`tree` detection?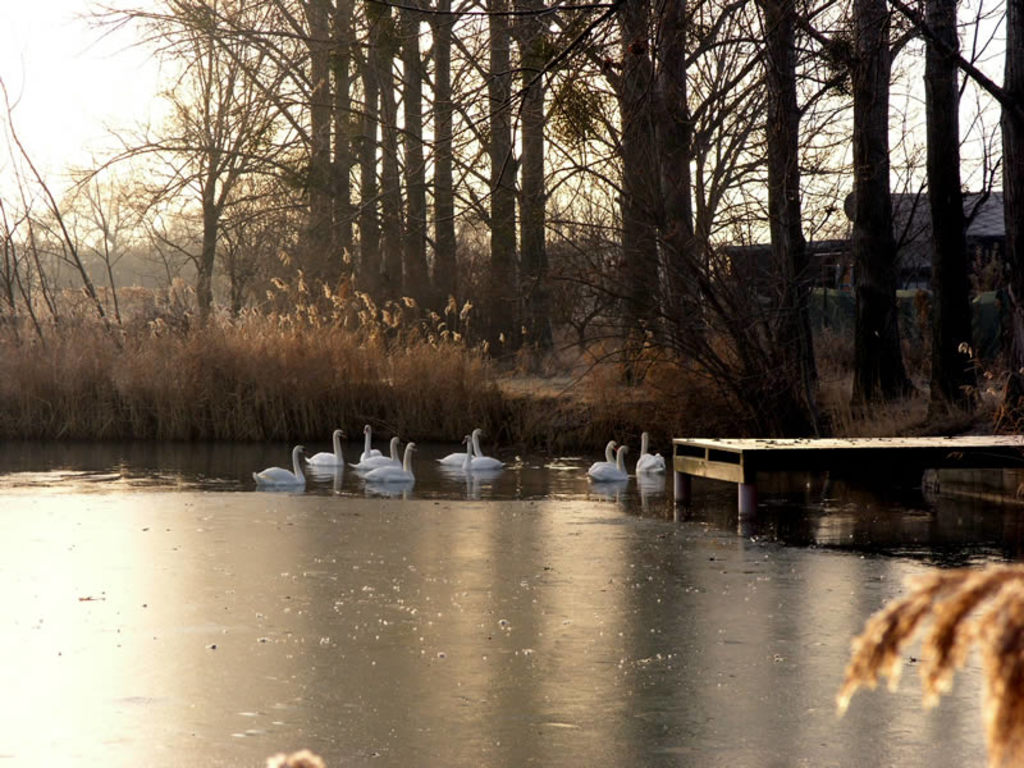
(left=78, top=27, right=374, bottom=406)
